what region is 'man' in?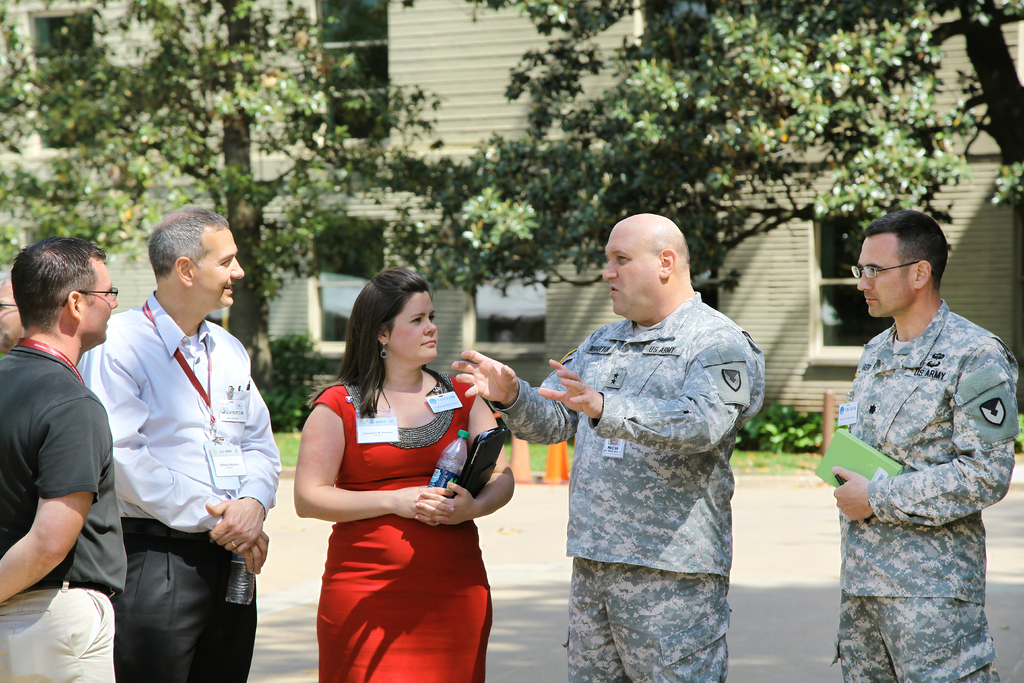
73,210,282,682.
